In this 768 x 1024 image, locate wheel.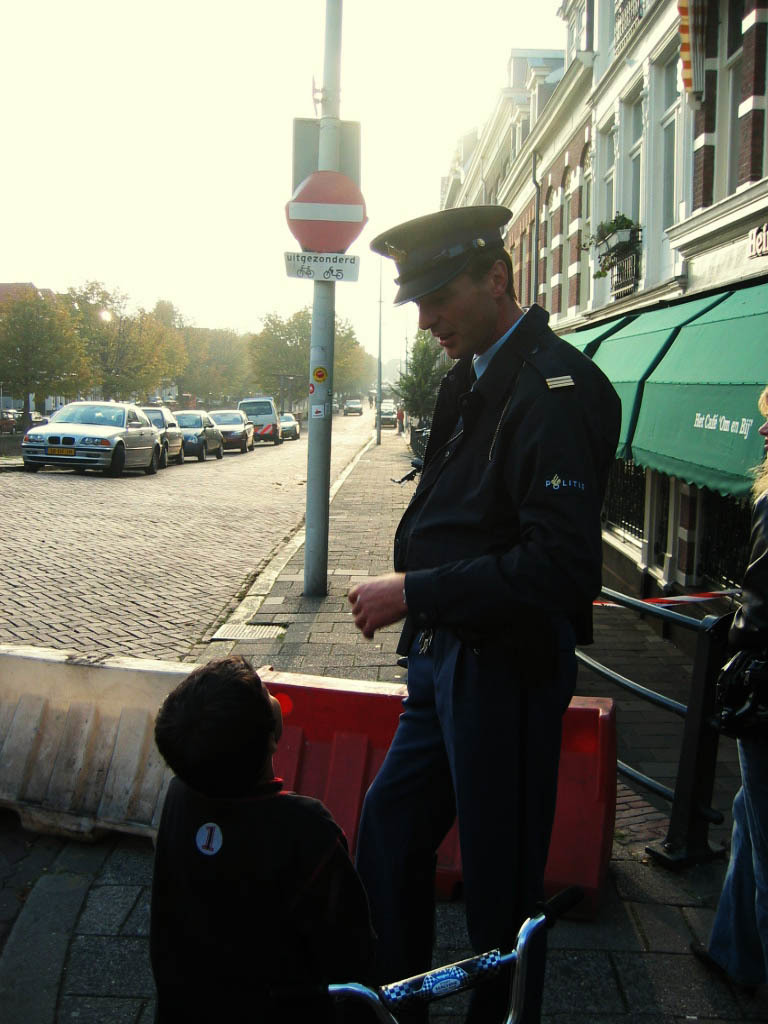
Bounding box: [147,454,158,475].
